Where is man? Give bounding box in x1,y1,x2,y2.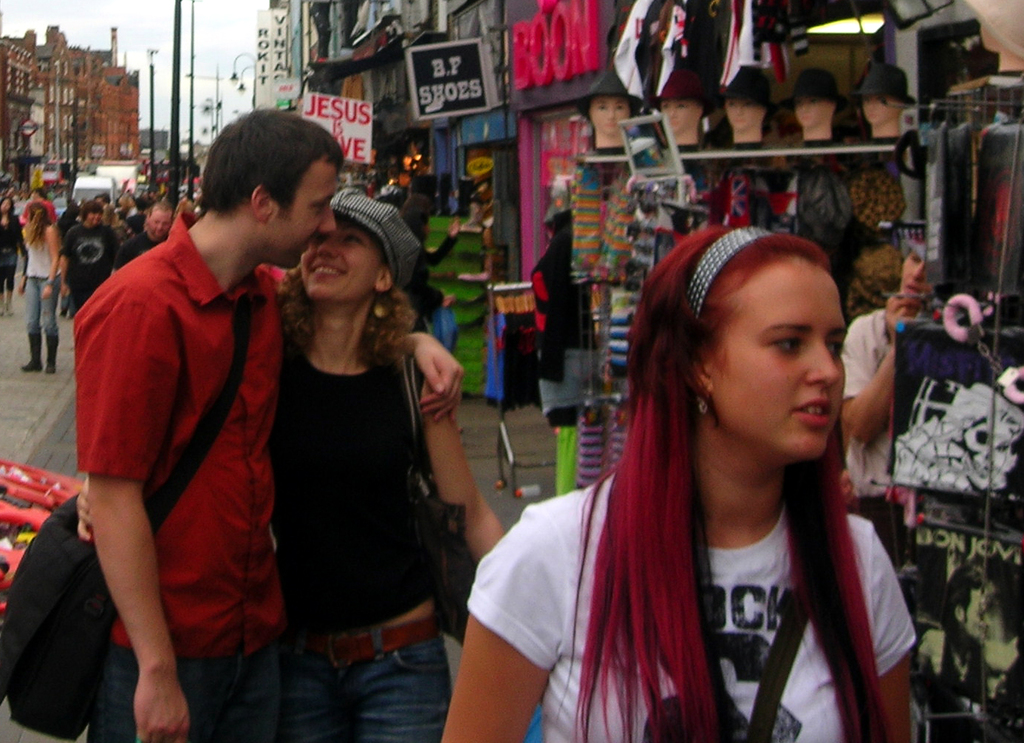
18,186,58,225.
